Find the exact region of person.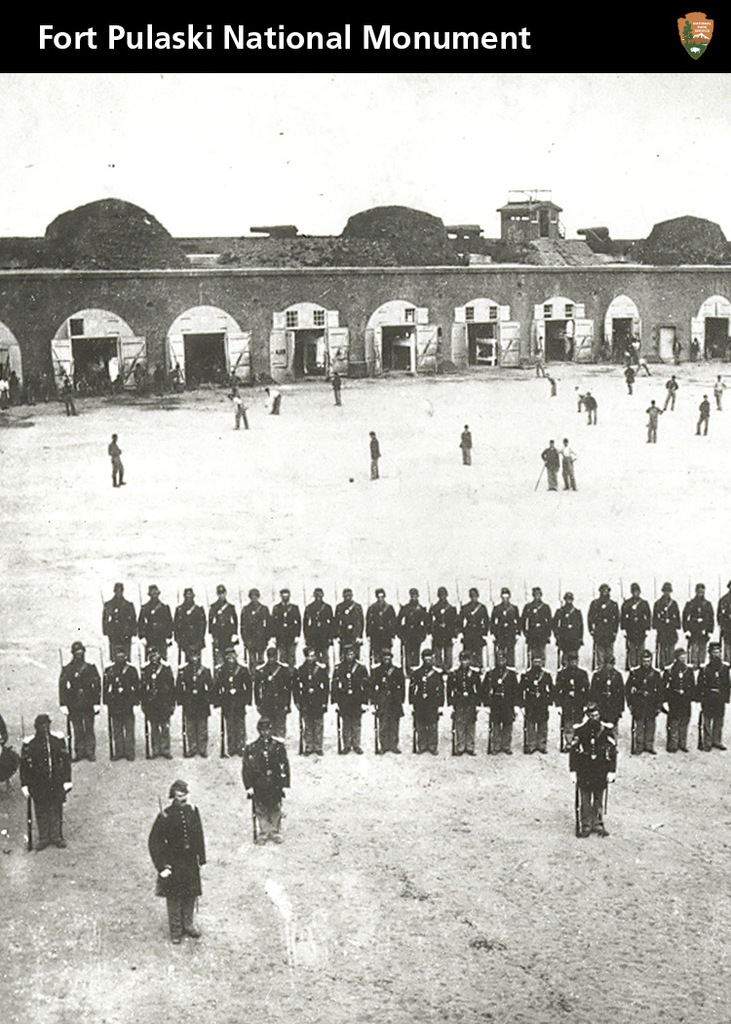
Exact region: {"x1": 244, "y1": 717, "x2": 294, "y2": 847}.
